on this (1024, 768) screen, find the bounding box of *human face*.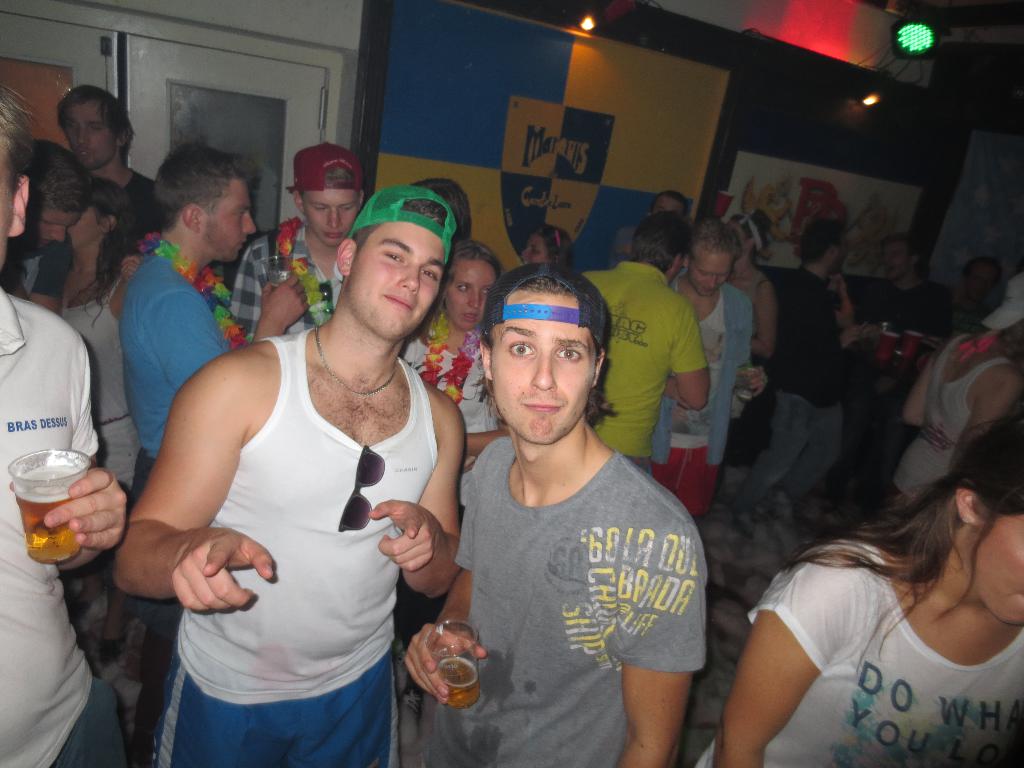
Bounding box: {"x1": 351, "y1": 223, "x2": 438, "y2": 338}.
